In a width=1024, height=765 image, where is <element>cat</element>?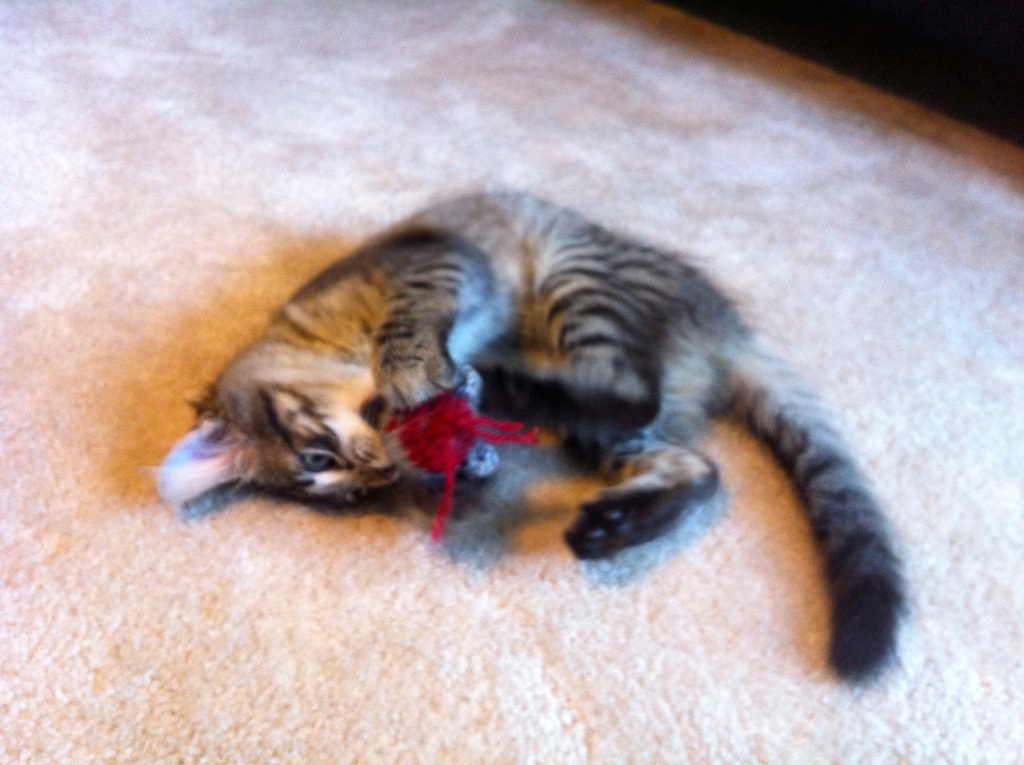
bbox(147, 188, 925, 684).
